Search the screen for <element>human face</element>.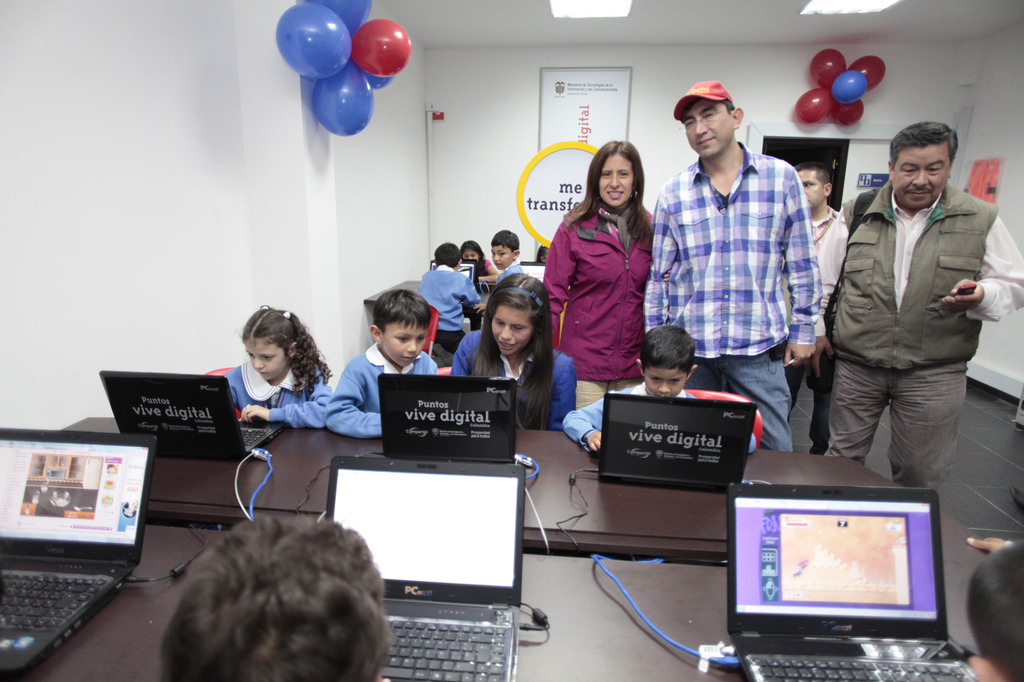
Found at 382/319/427/367.
